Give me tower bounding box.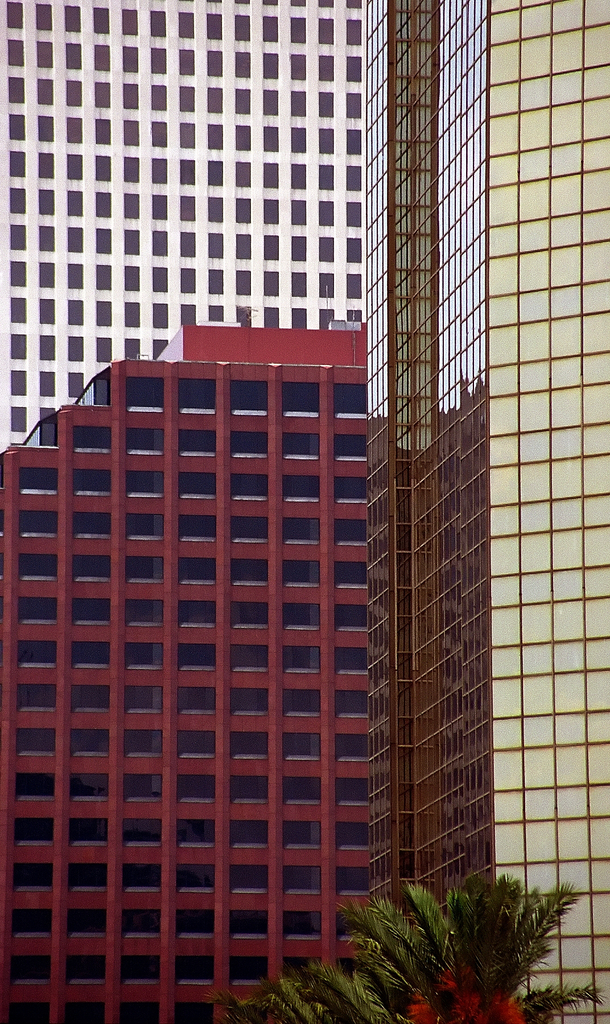
<box>0,330,369,1023</box>.
